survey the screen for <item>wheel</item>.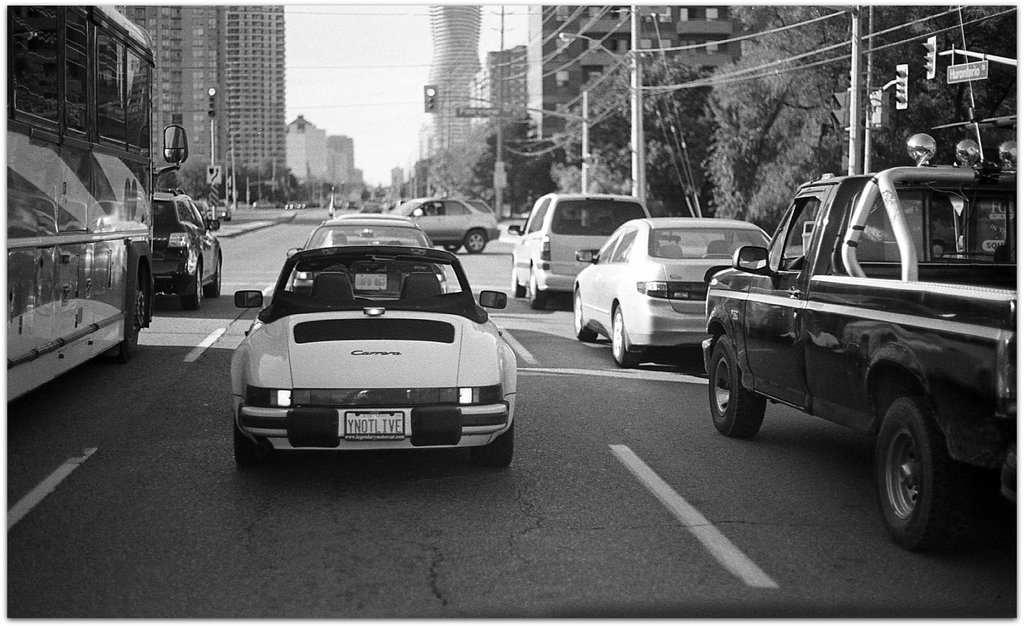
Survey found: rect(511, 258, 531, 298).
